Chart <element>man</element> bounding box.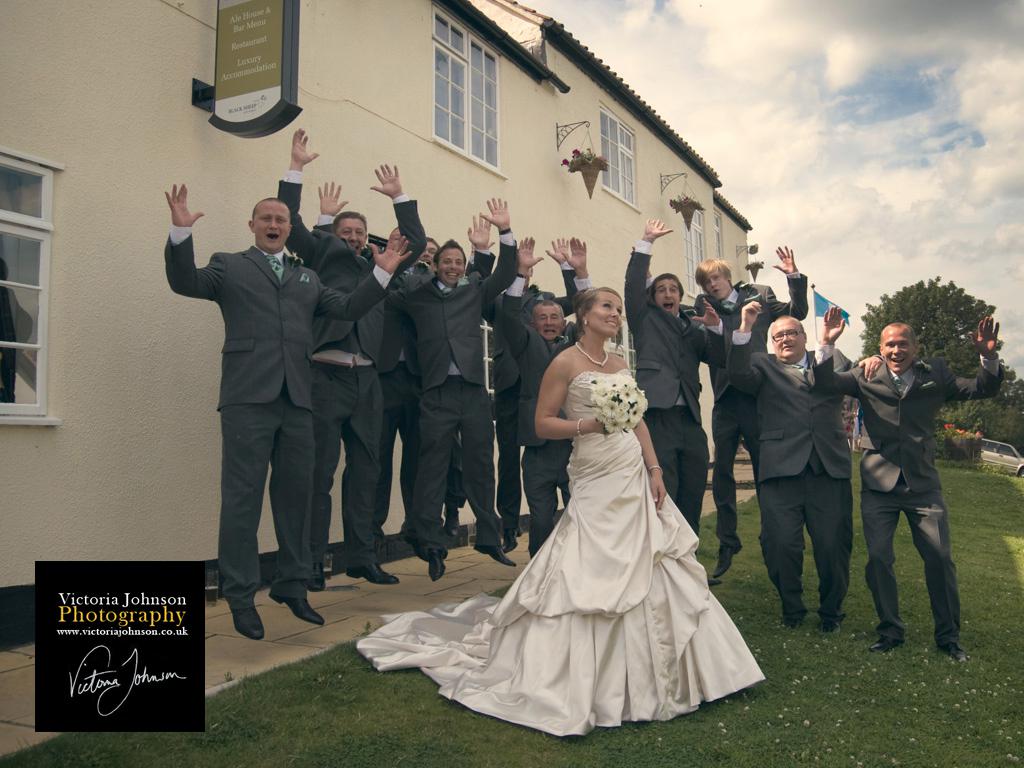
Charted: 616 209 732 547.
